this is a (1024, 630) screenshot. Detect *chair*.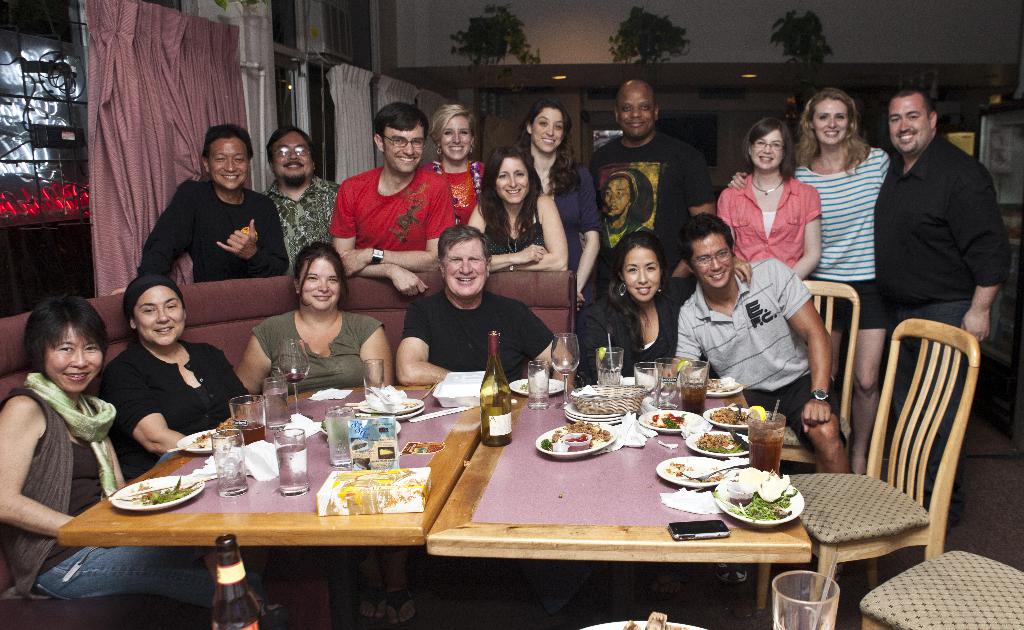
Rect(755, 313, 981, 604).
